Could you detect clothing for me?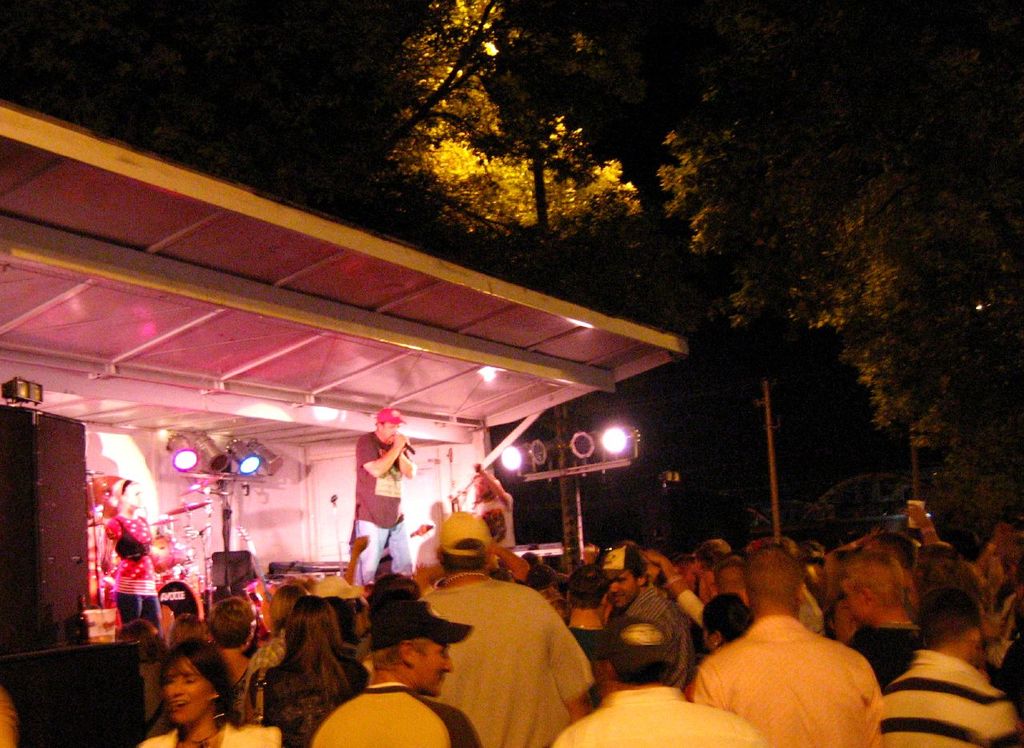
Detection result: [left=103, top=512, right=159, bottom=635].
